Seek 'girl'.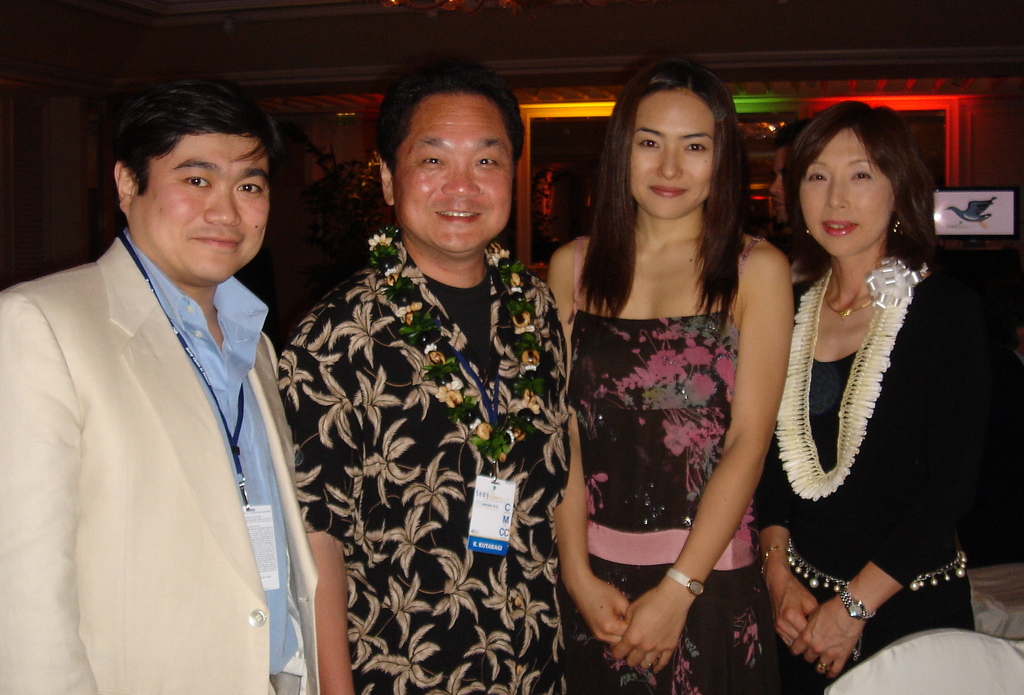
{"x1": 546, "y1": 58, "x2": 788, "y2": 694}.
